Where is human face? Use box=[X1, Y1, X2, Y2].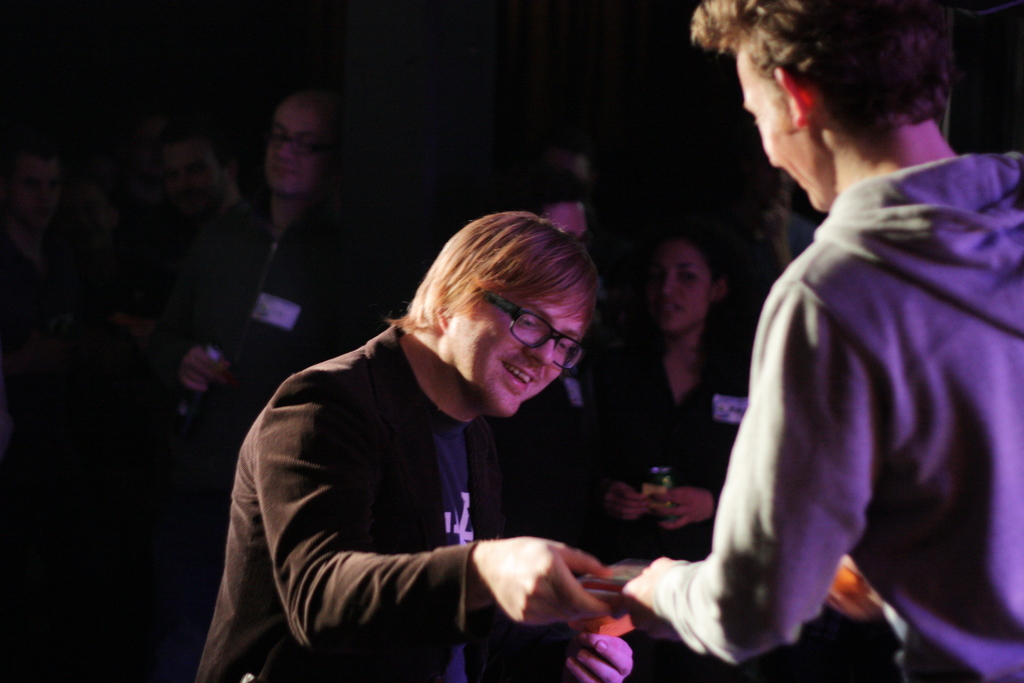
box=[548, 202, 586, 242].
